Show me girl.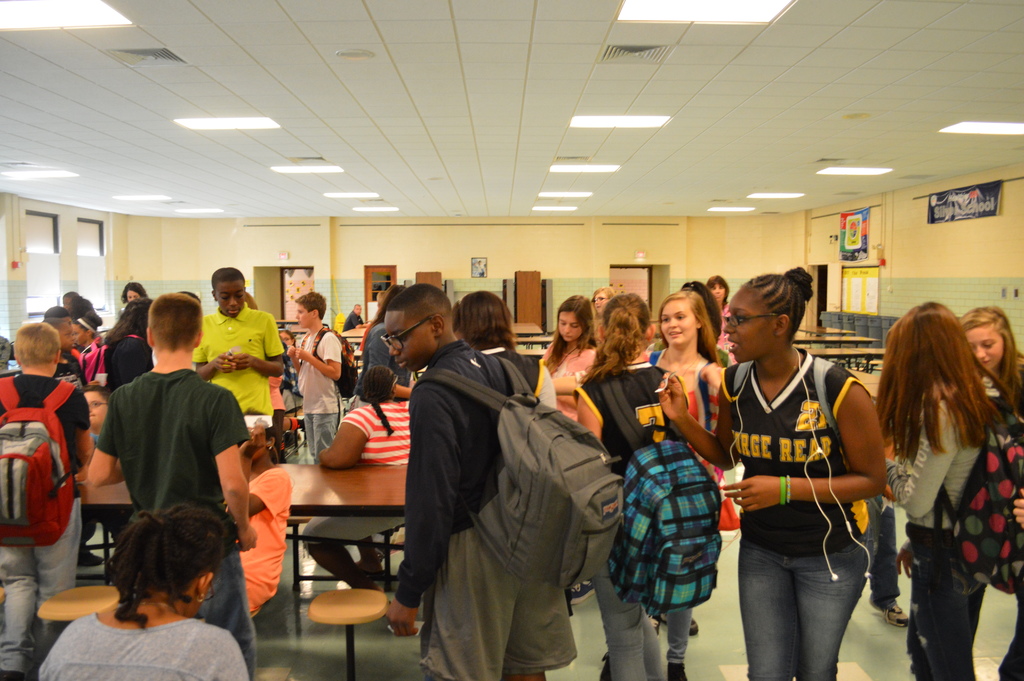
girl is here: <region>40, 507, 254, 680</region>.
